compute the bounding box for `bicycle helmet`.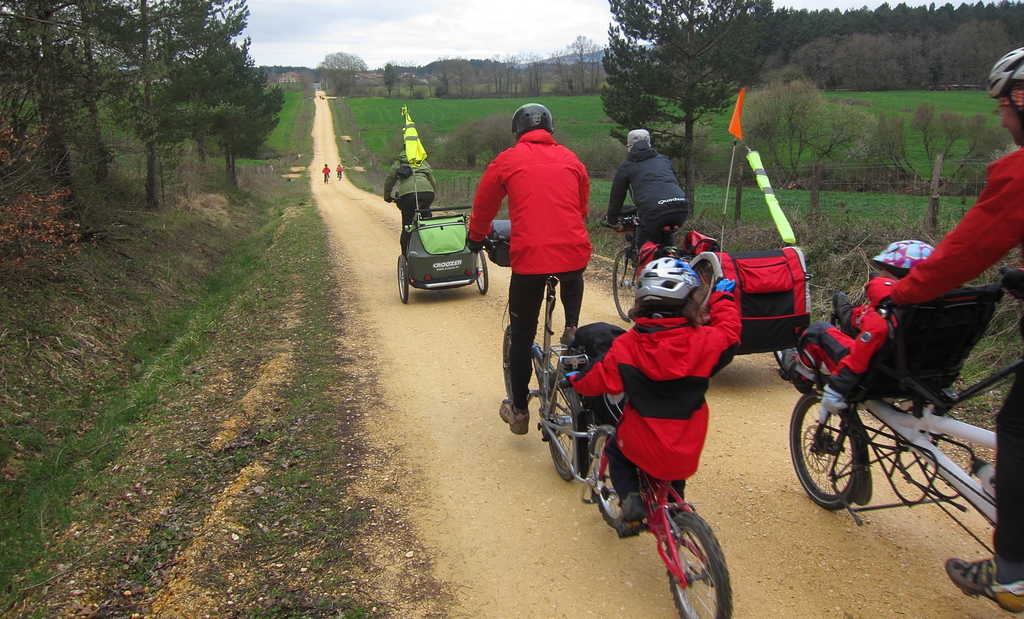
<box>514,98,550,136</box>.
